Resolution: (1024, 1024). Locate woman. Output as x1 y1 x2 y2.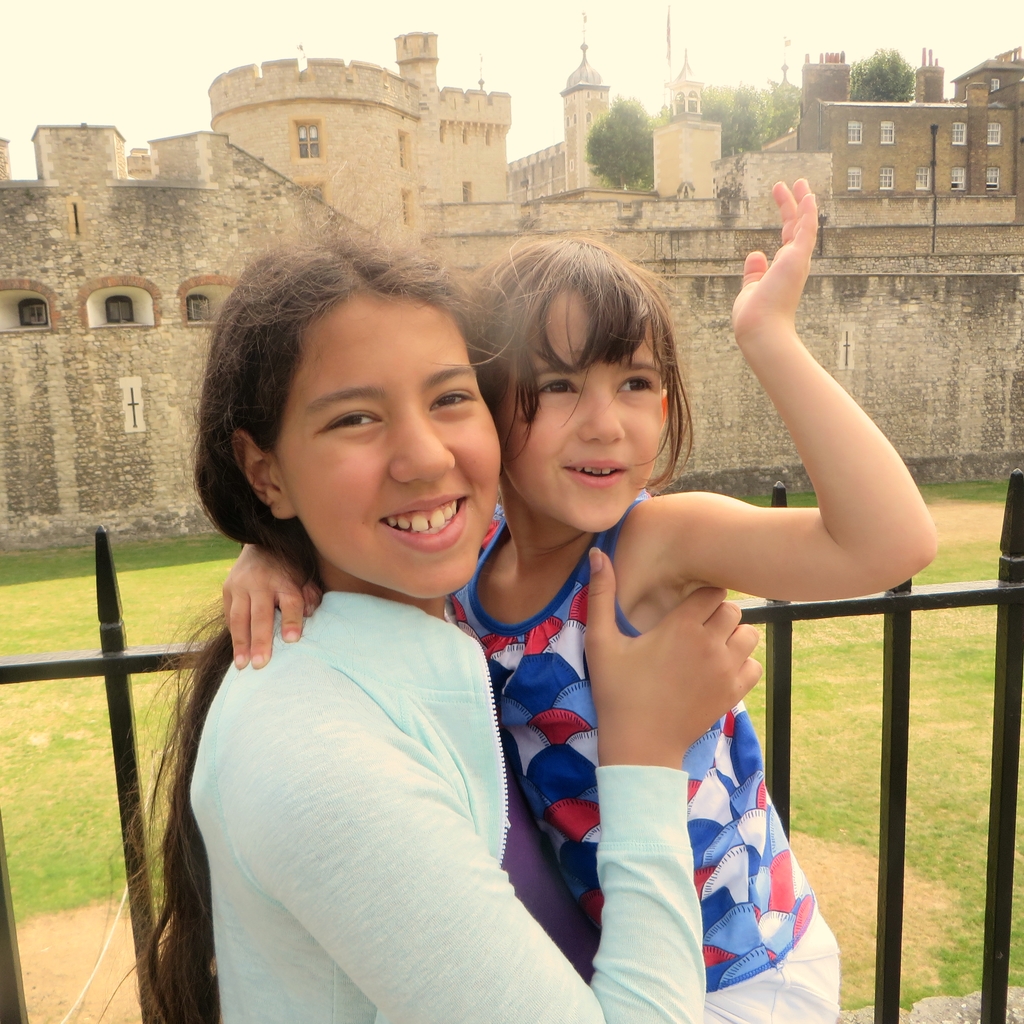
73 222 757 1023.
